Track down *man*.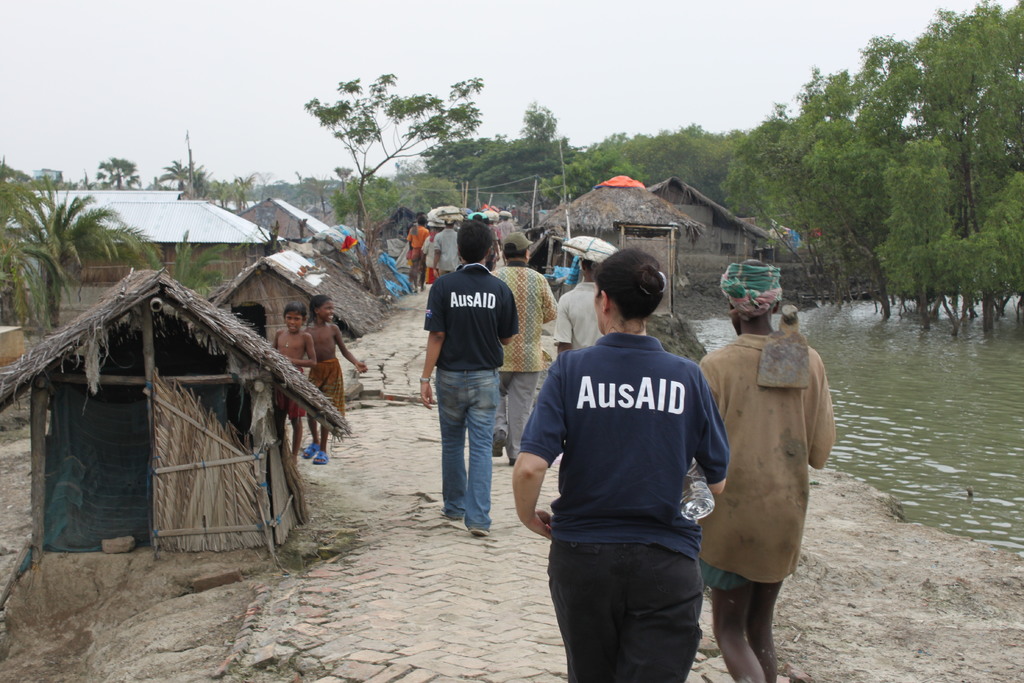
Tracked to box=[550, 261, 614, 363].
